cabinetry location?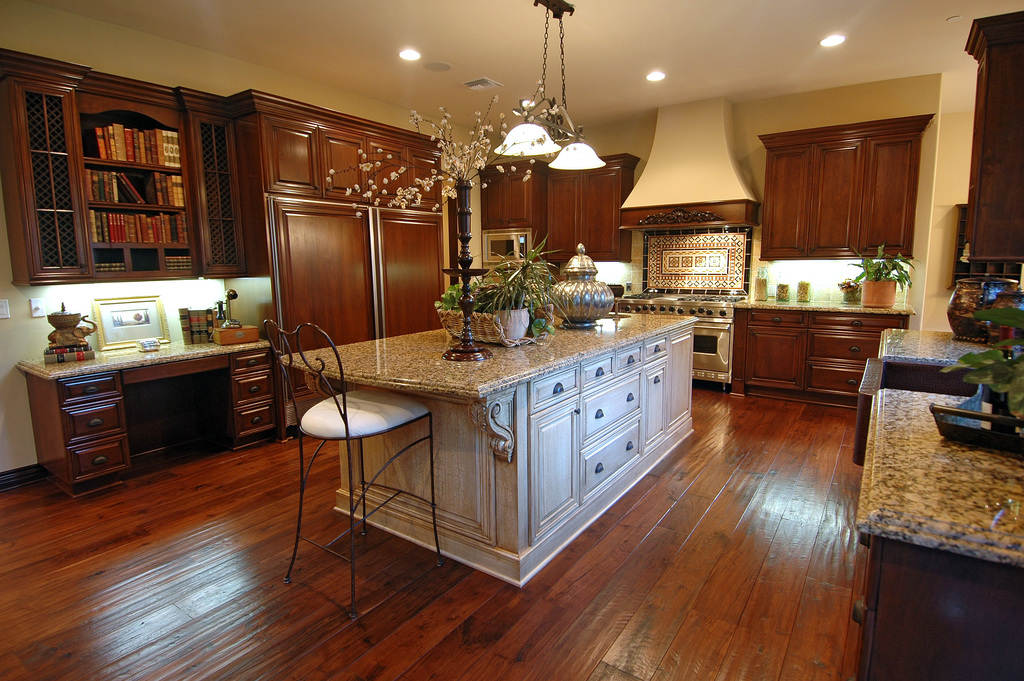
(803, 337, 888, 363)
